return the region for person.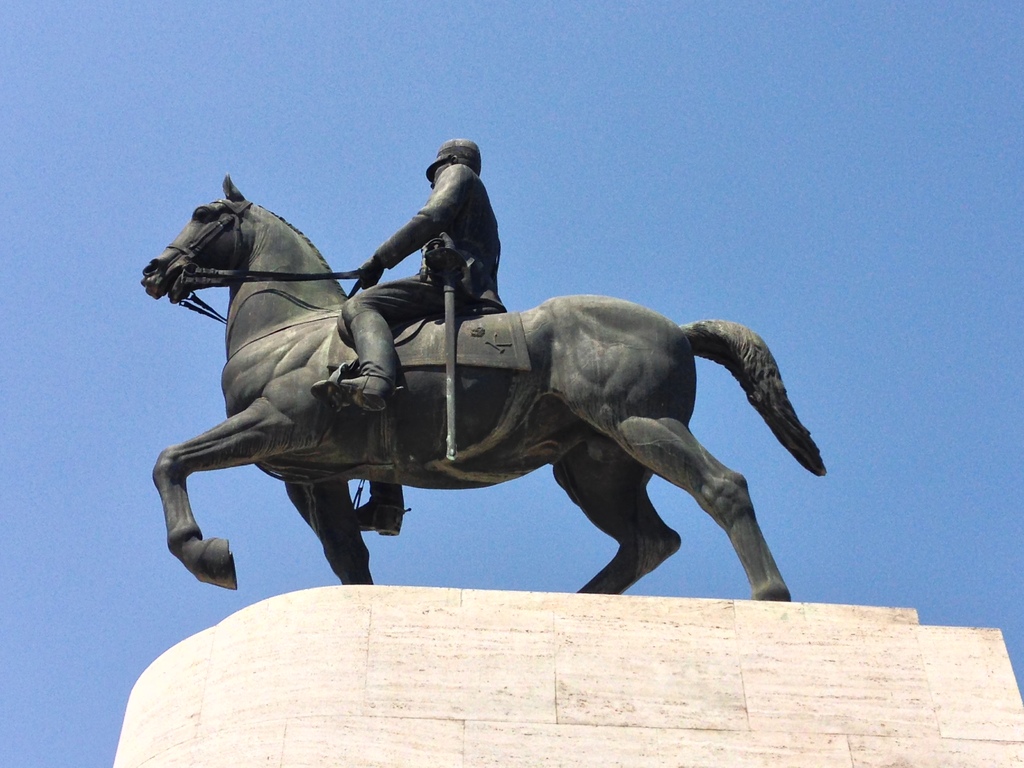
select_region(357, 135, 525, 349).
